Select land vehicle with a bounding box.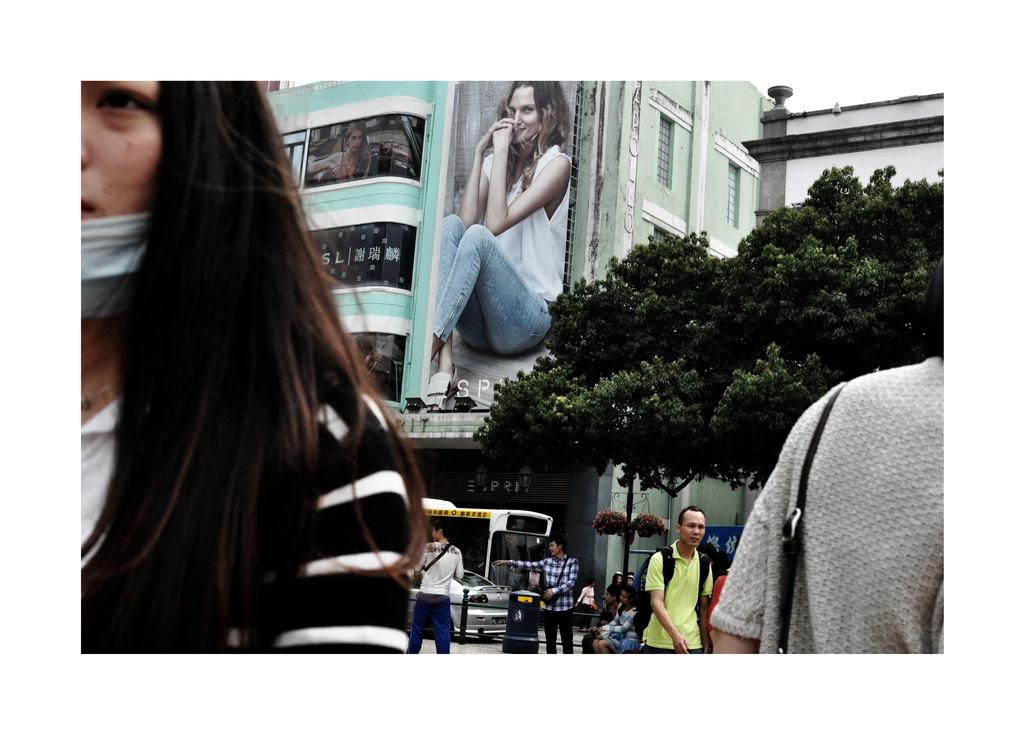
387 556 531 641.
